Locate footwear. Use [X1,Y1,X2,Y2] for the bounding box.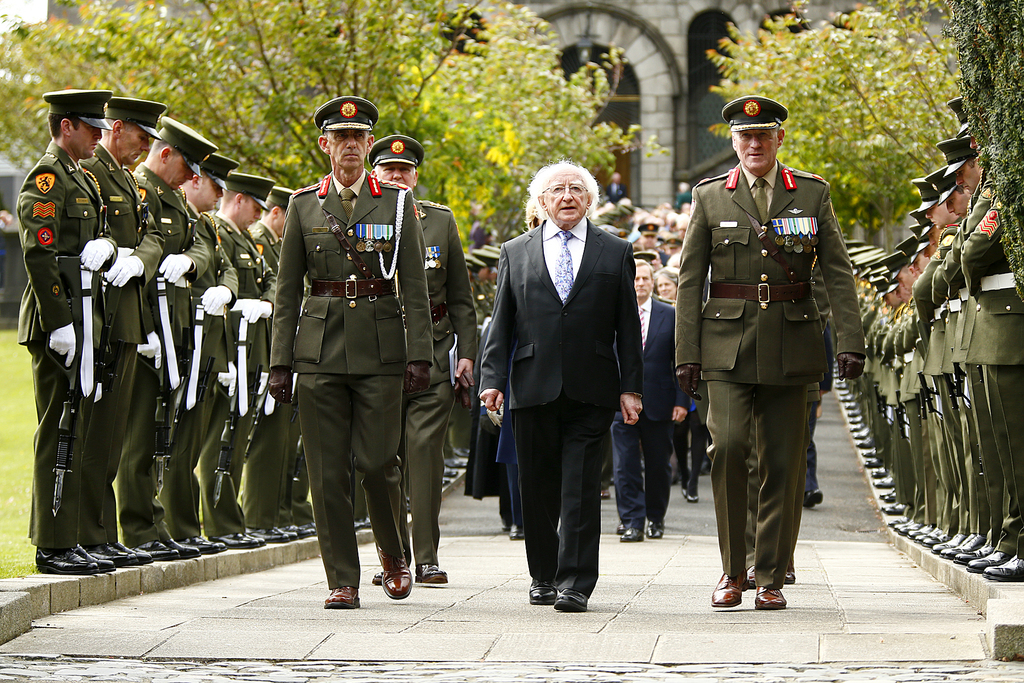
[864,458,881,468].
